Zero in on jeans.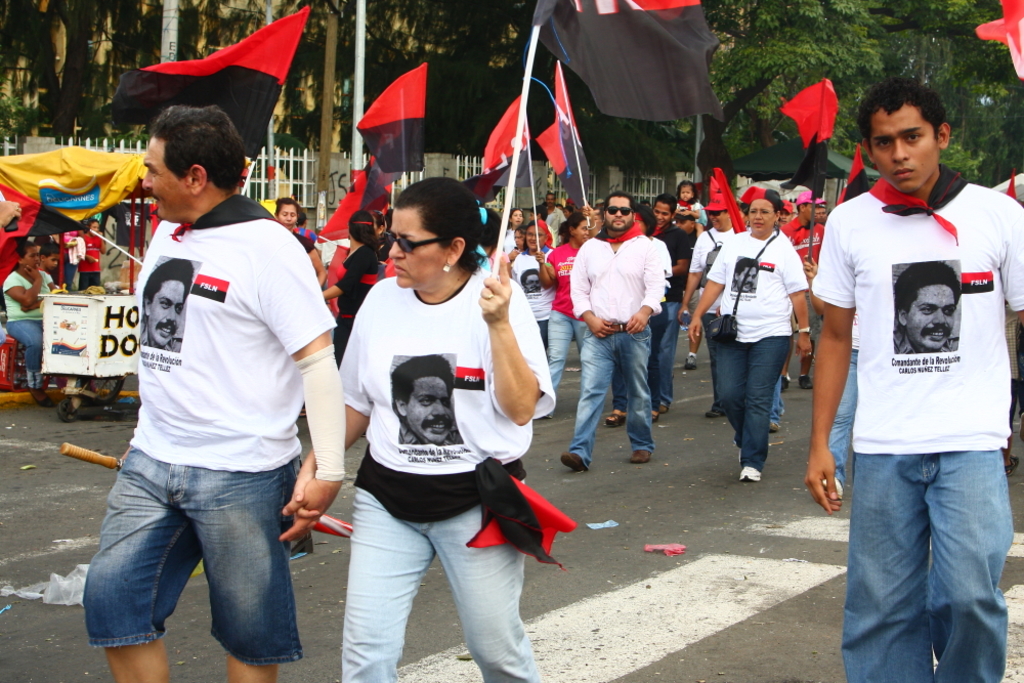
Zeroed in: locate(842, 450, 1019, 682).
